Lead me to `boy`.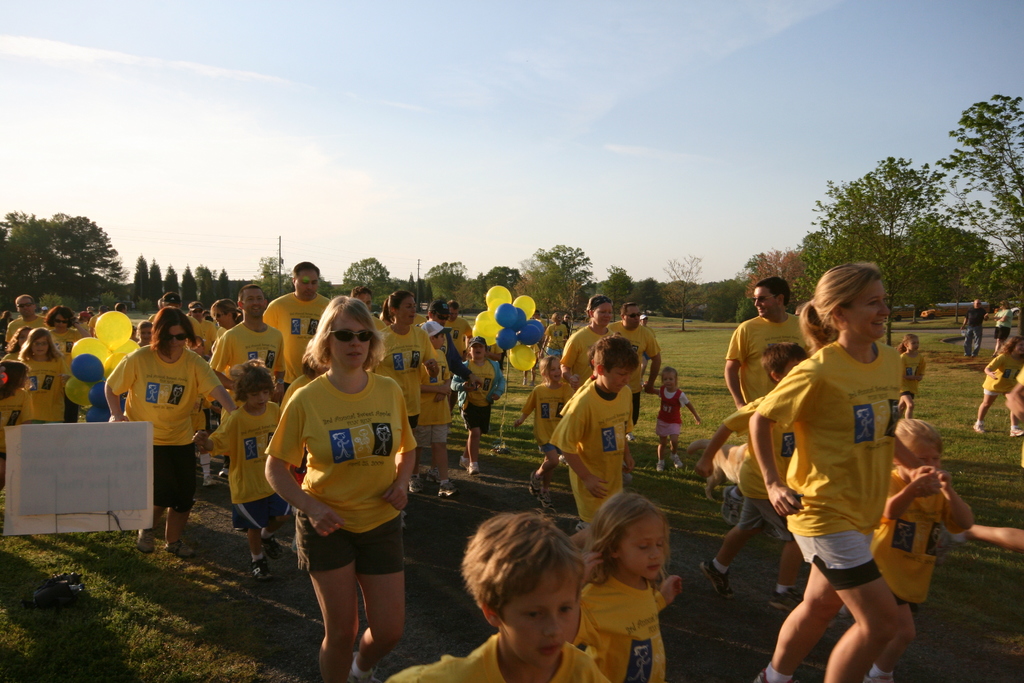
Lead to <box>194,359,283,577</box>.
